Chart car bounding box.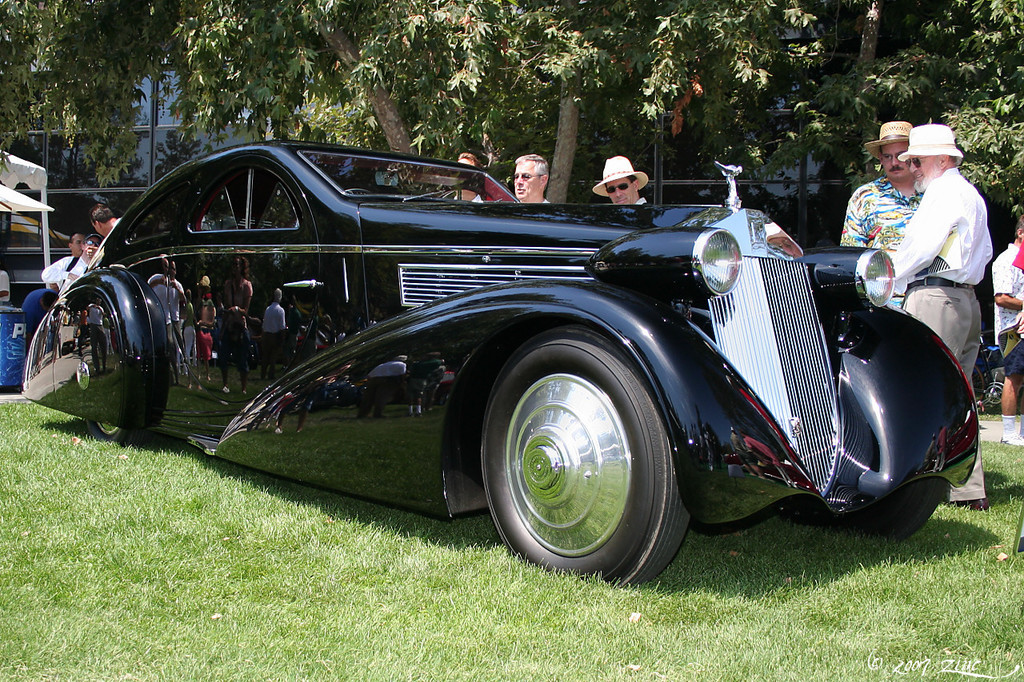
Charted: BBox(21, 186, 213, 249).
